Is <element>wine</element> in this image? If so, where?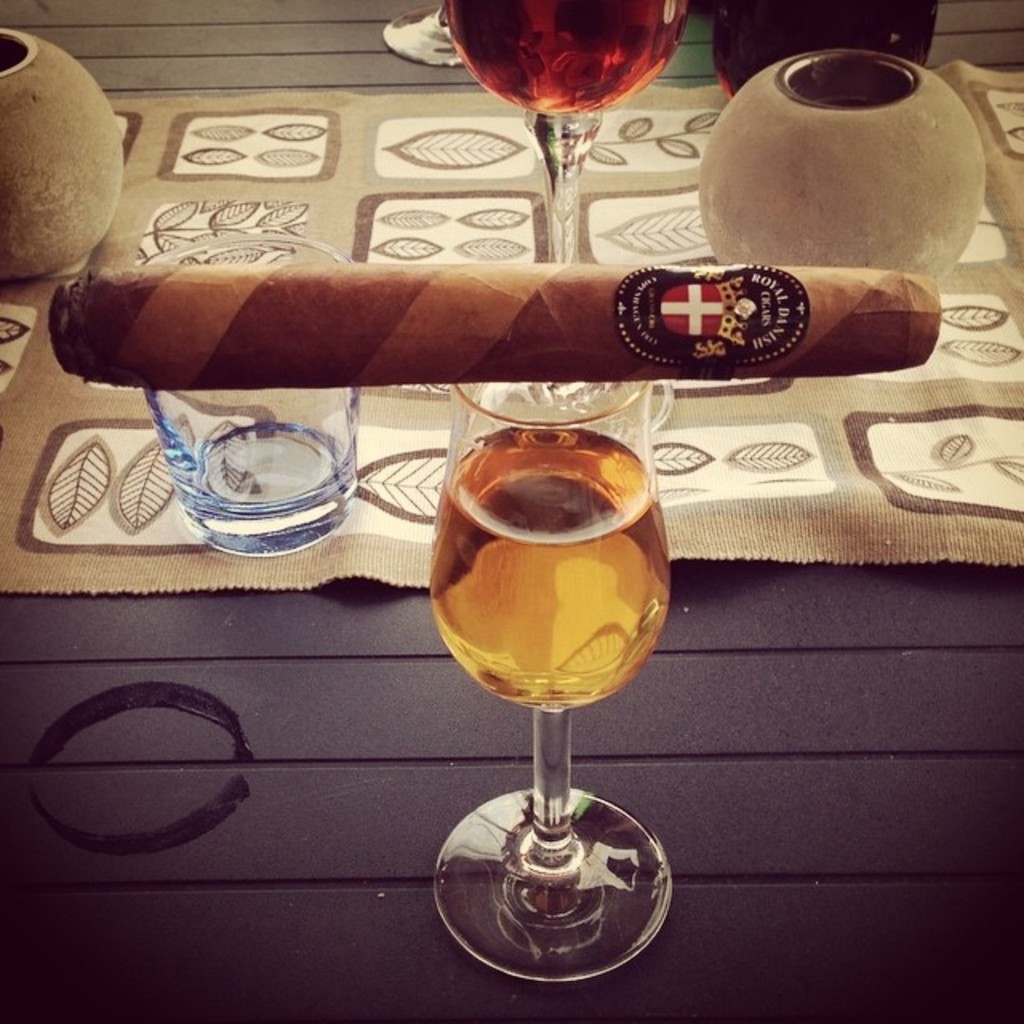
Yes, at region(421, 424, 675, 714).
